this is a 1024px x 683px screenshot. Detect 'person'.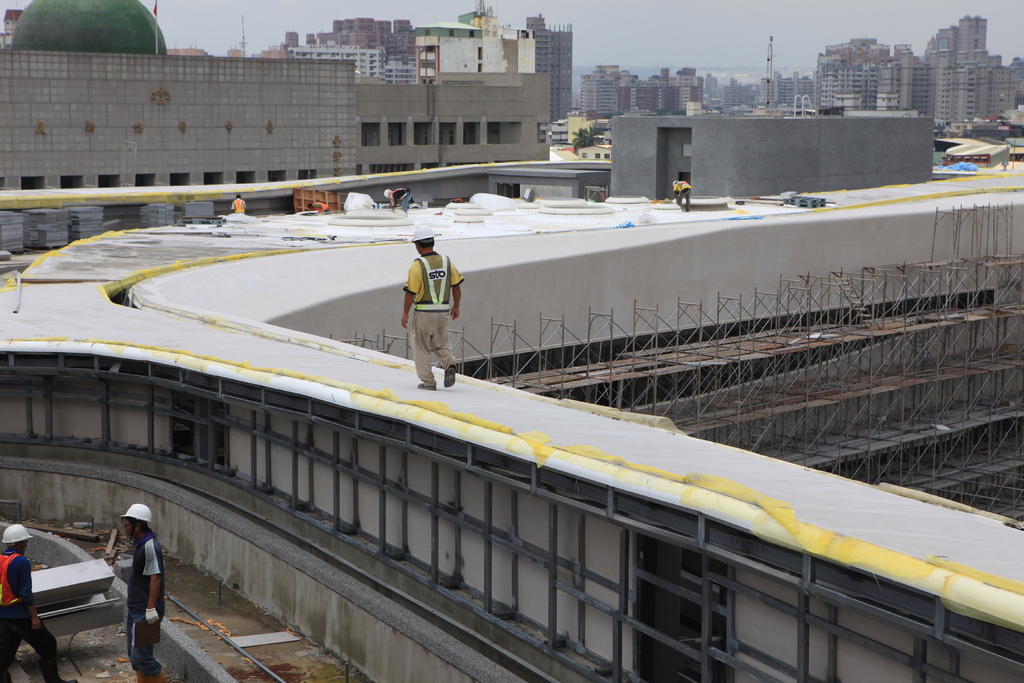
376, 185, 412, 213.
